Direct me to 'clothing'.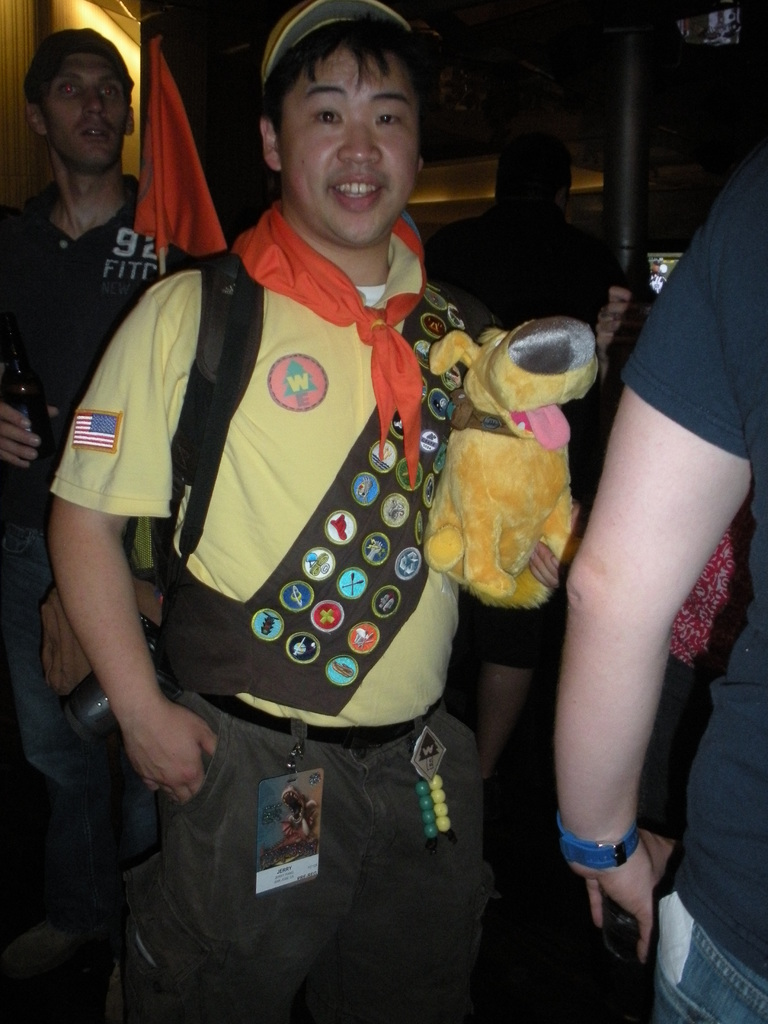
Direction: (x1=84, y1=124, x2=531, y2=975).
